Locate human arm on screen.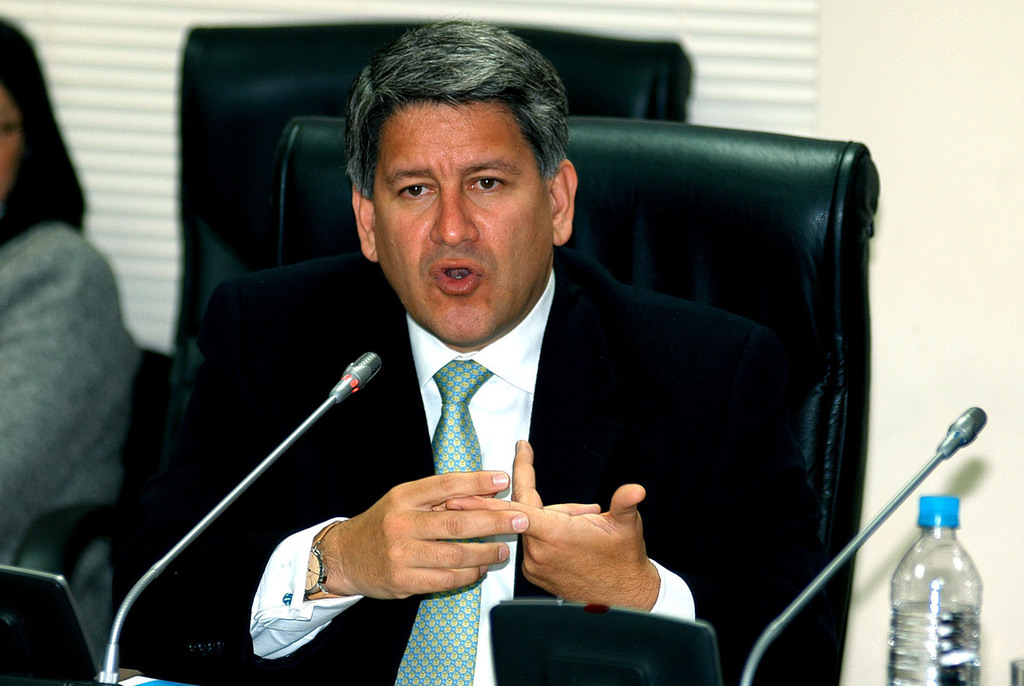
On screen at <bbox>122, 278, 531, 683</bbox>.
